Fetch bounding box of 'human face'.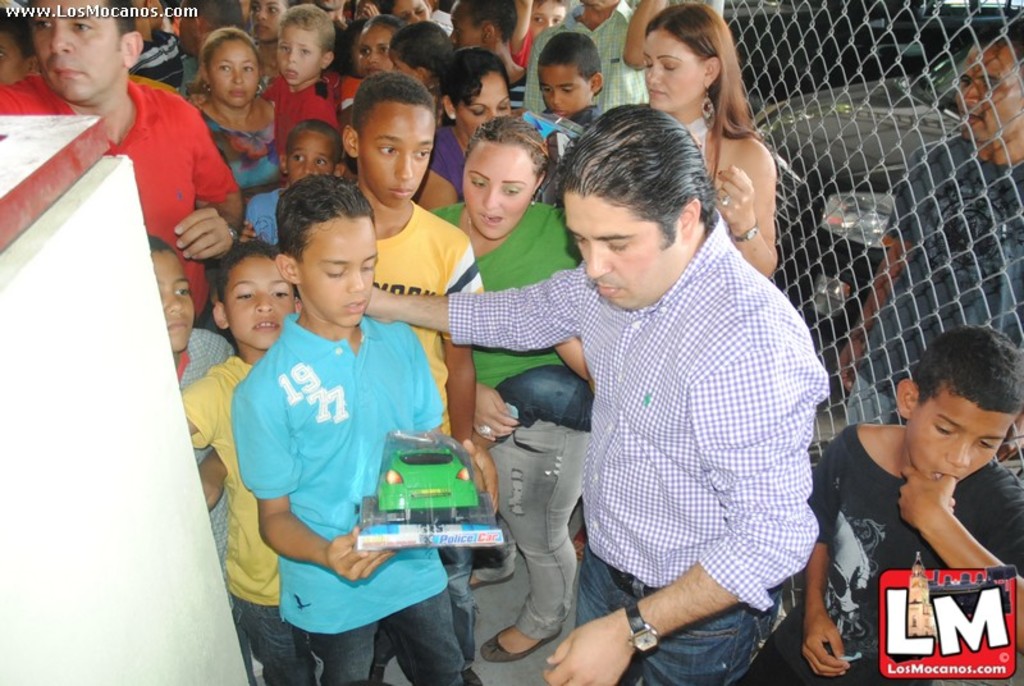
Bbox: [460, 74, 513, 141].
